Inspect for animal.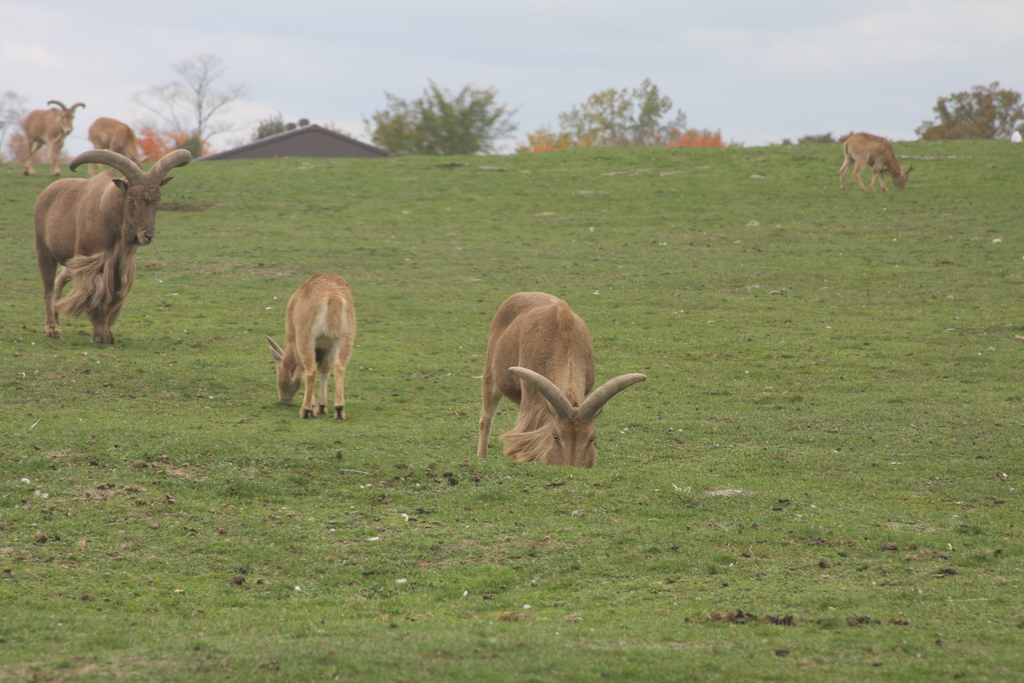
Inspection: BBox(20, 97, 84, 178).
